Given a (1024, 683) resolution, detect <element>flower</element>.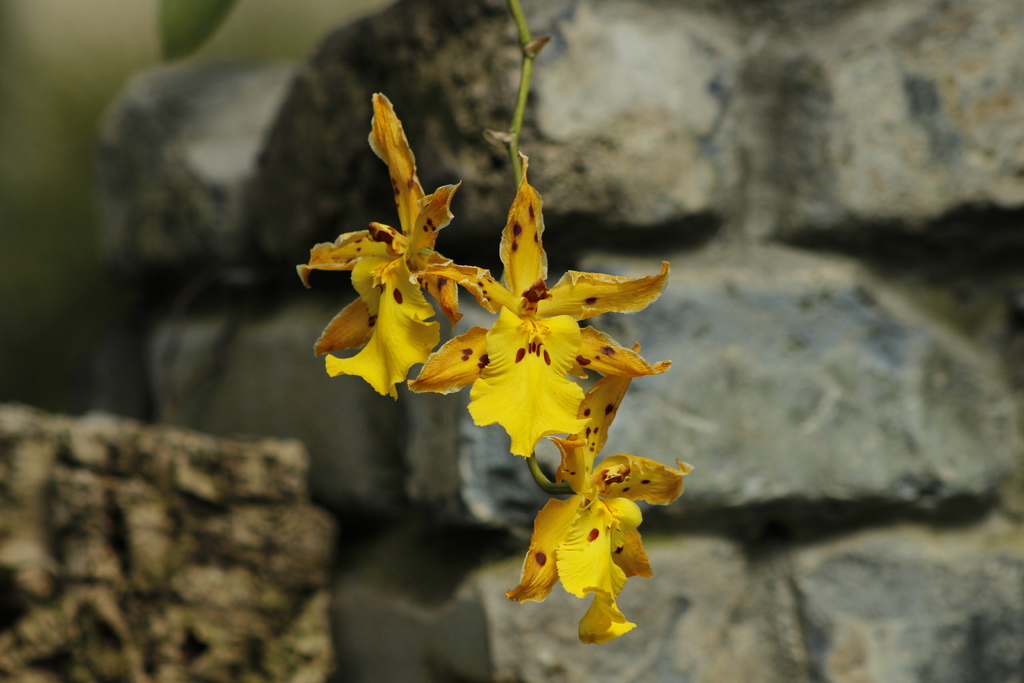
[x1=294, y1=88, x2=464, y2=401].
